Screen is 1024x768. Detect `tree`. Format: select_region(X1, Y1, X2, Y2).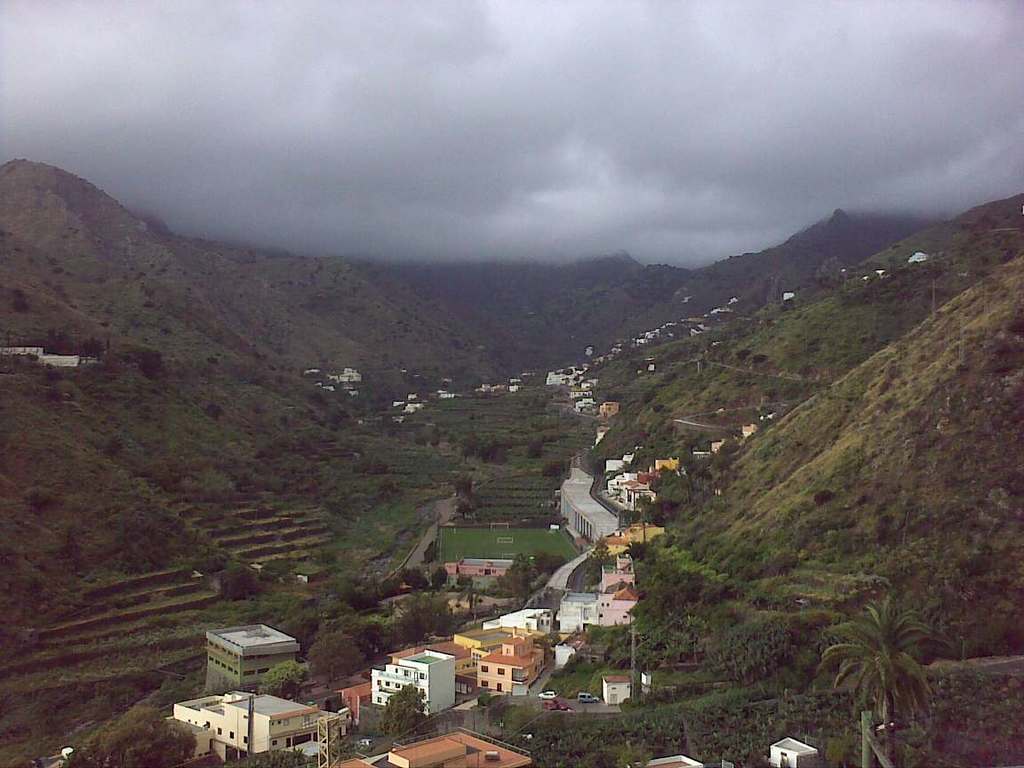
select_region(308, 633, 364, 683).
